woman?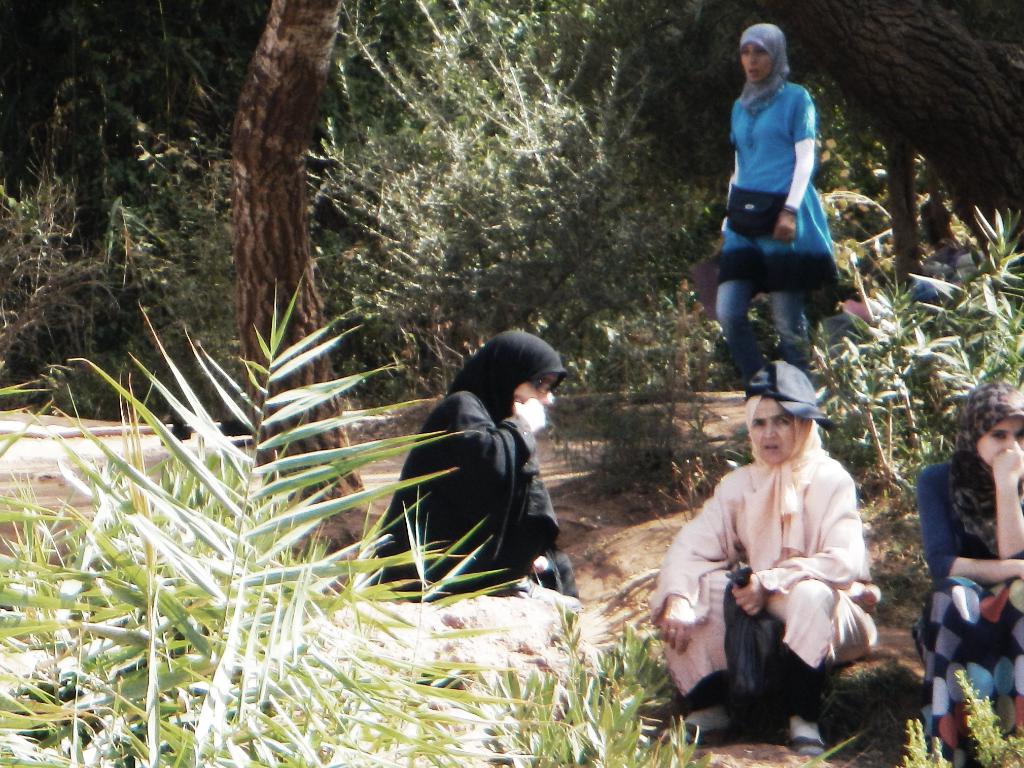
364, 329, 577, 597
